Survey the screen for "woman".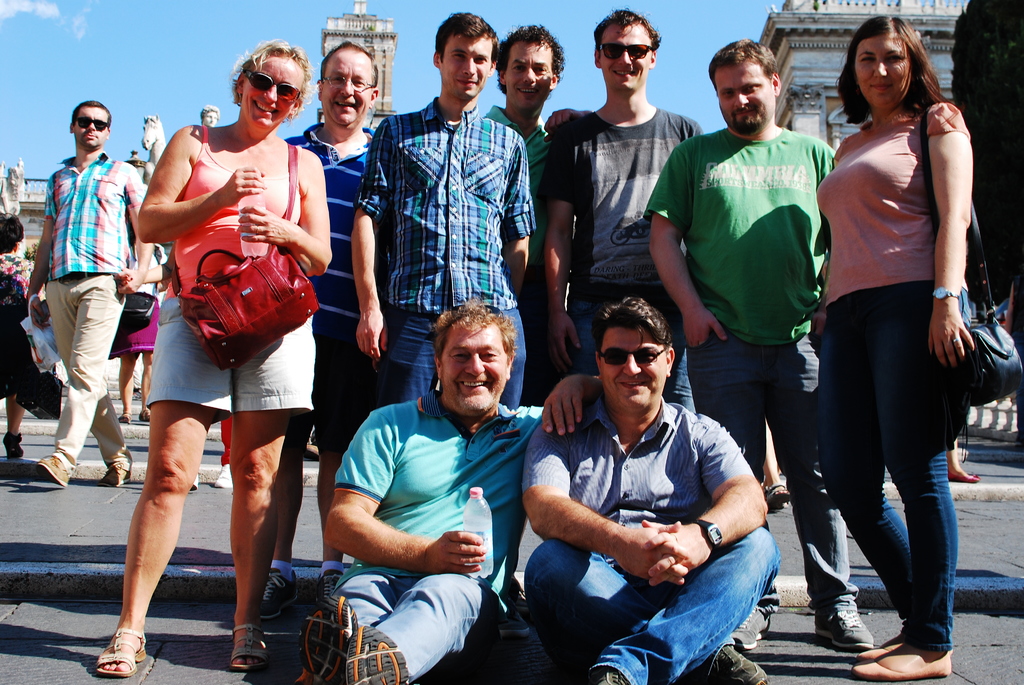
Survey found: (left=0, top=210, right=31, bottom=459).
